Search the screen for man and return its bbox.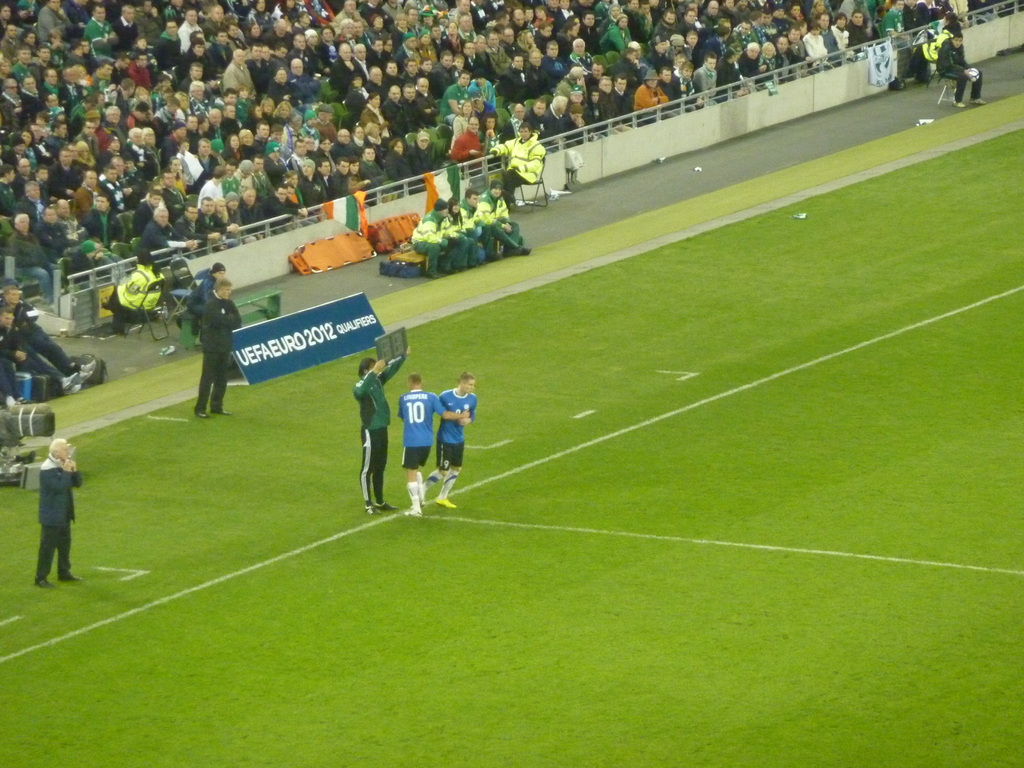
Found: BBox(31, 436, 82, 589).
